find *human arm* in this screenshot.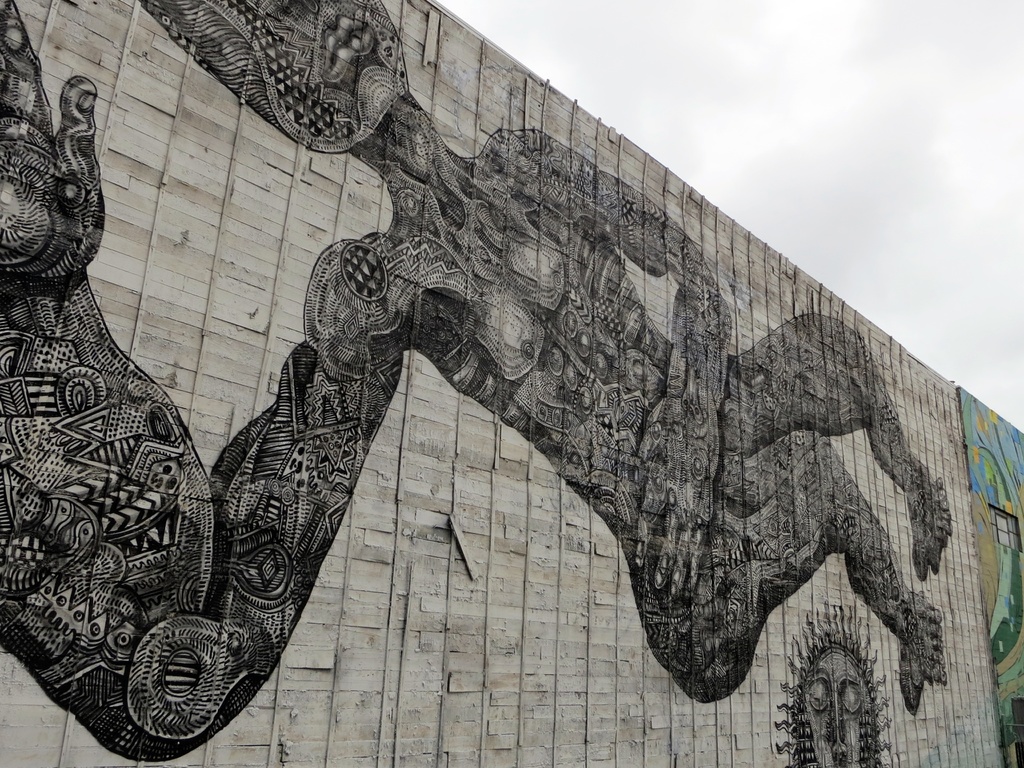
The bounding box for *human arm* is [left=468, top=124, right=727, bottom=605].
